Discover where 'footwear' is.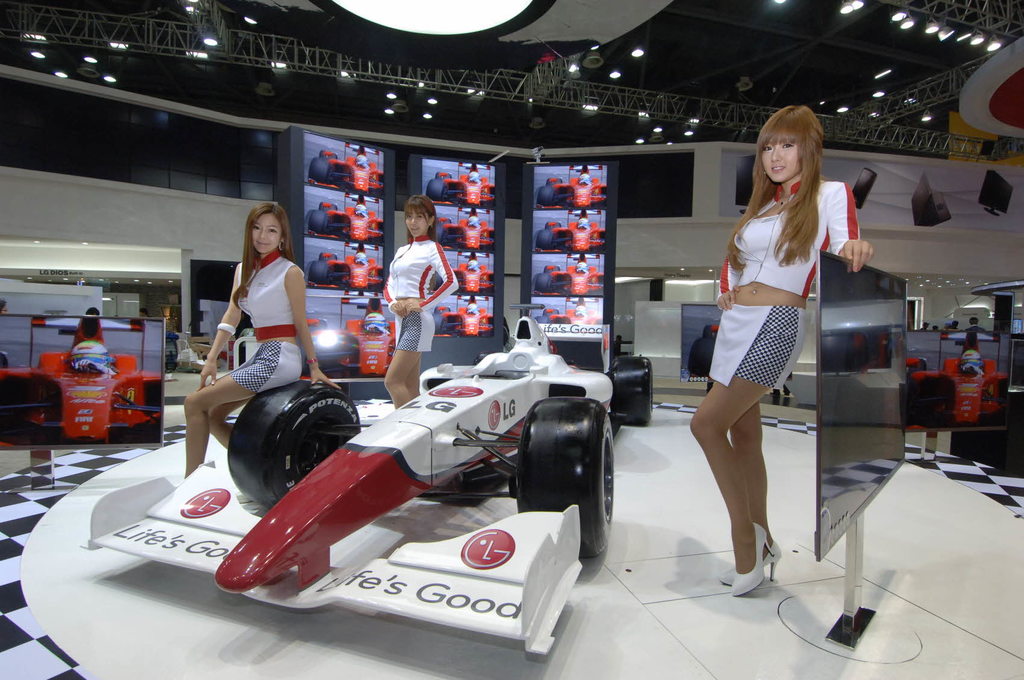
Discovered at (x1=733, y1=519, x2=770, y2=593).
